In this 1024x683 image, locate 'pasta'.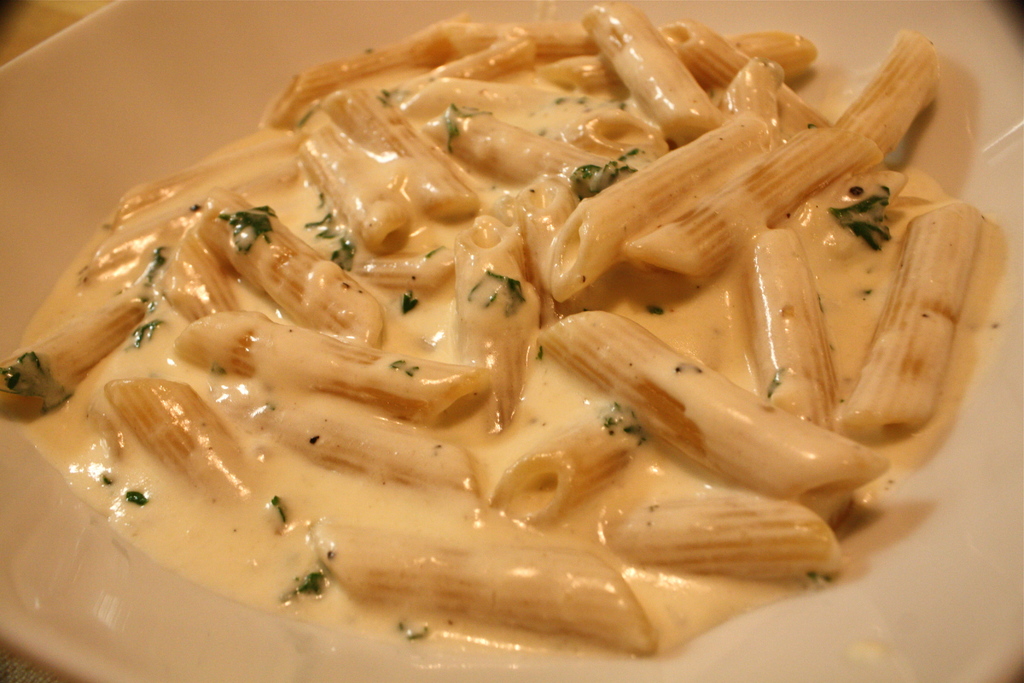
Bounding box: rect(0, 19, 990, 655).
